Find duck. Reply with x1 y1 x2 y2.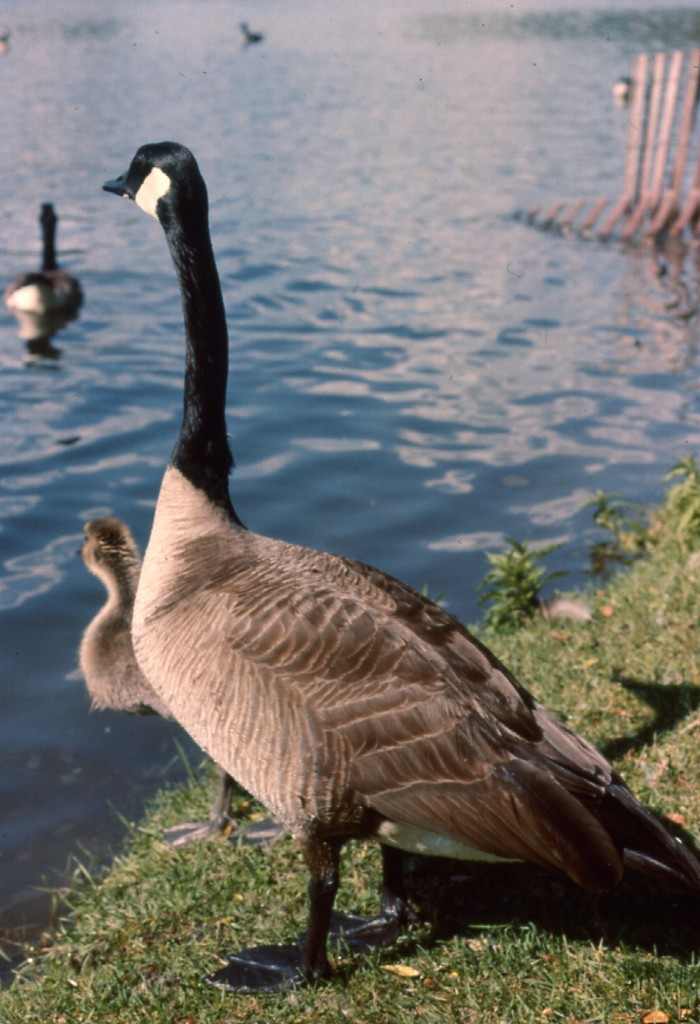
60 165 691 1006.
